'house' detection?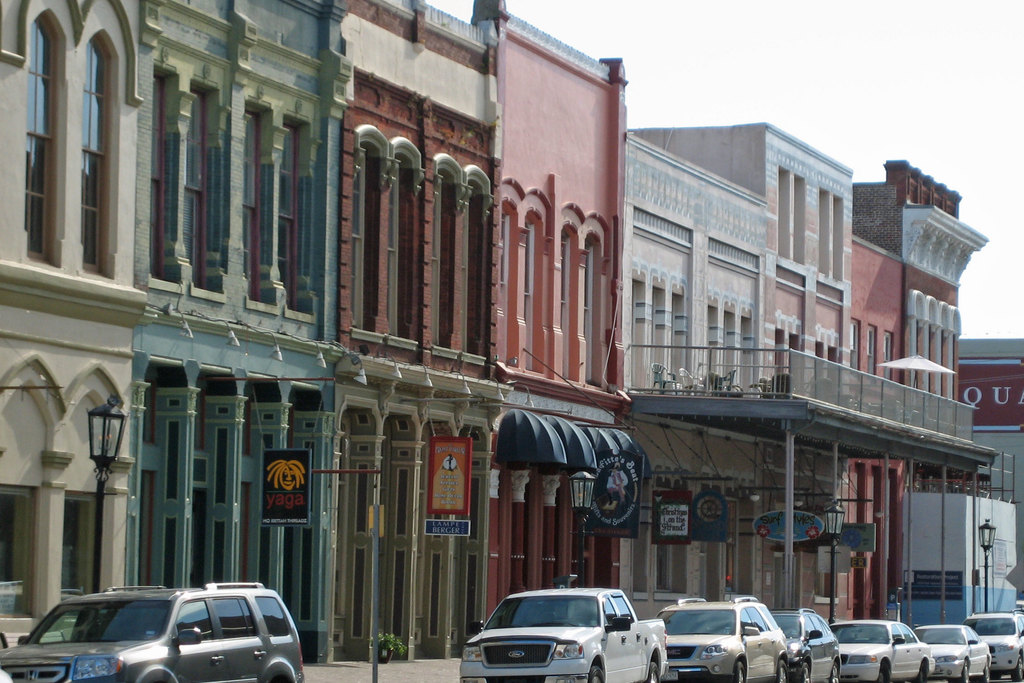
bbox(960, 333, 1023, 600)
